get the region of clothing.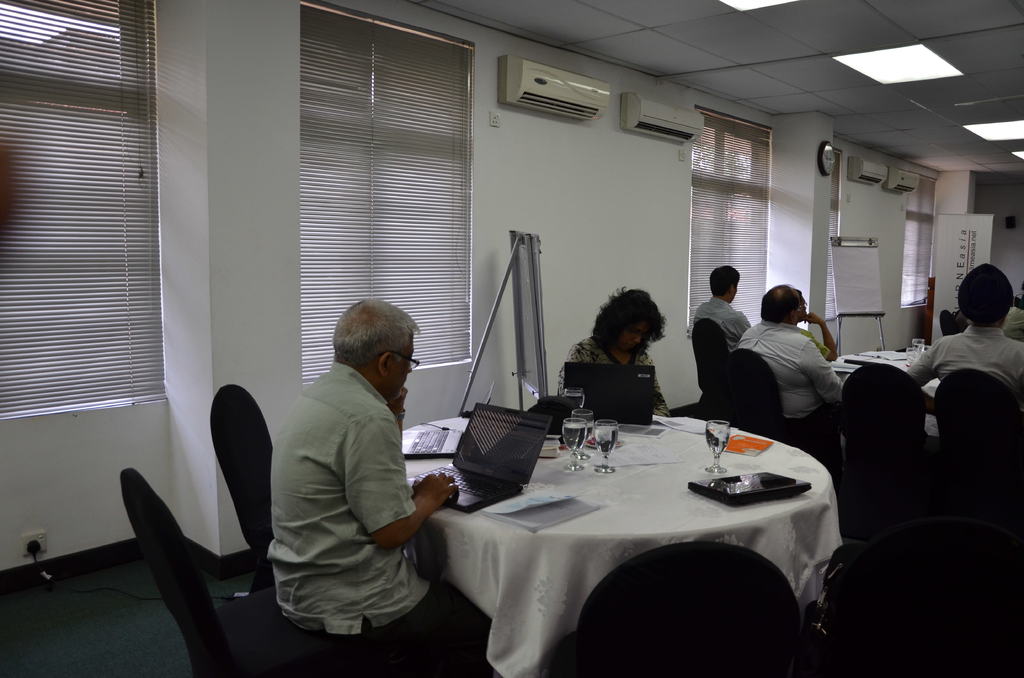
{"left": 999, "top": 301, "right": 1023, "bottom": 342}.
